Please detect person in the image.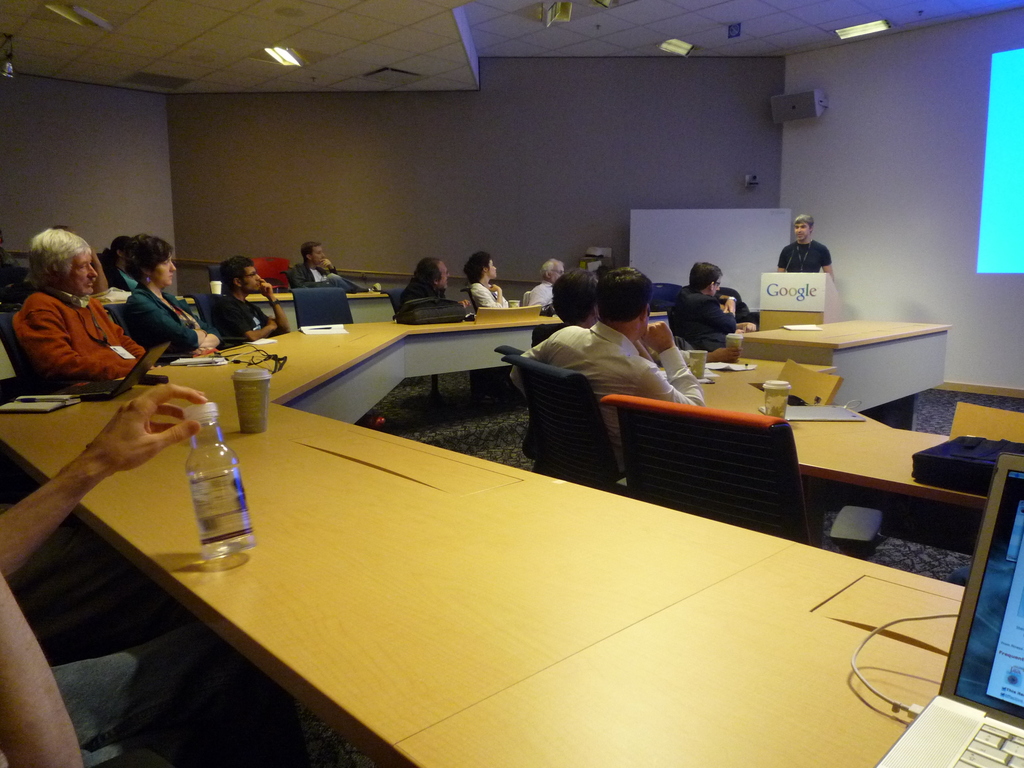
box=[668, 257, 749, 349].
